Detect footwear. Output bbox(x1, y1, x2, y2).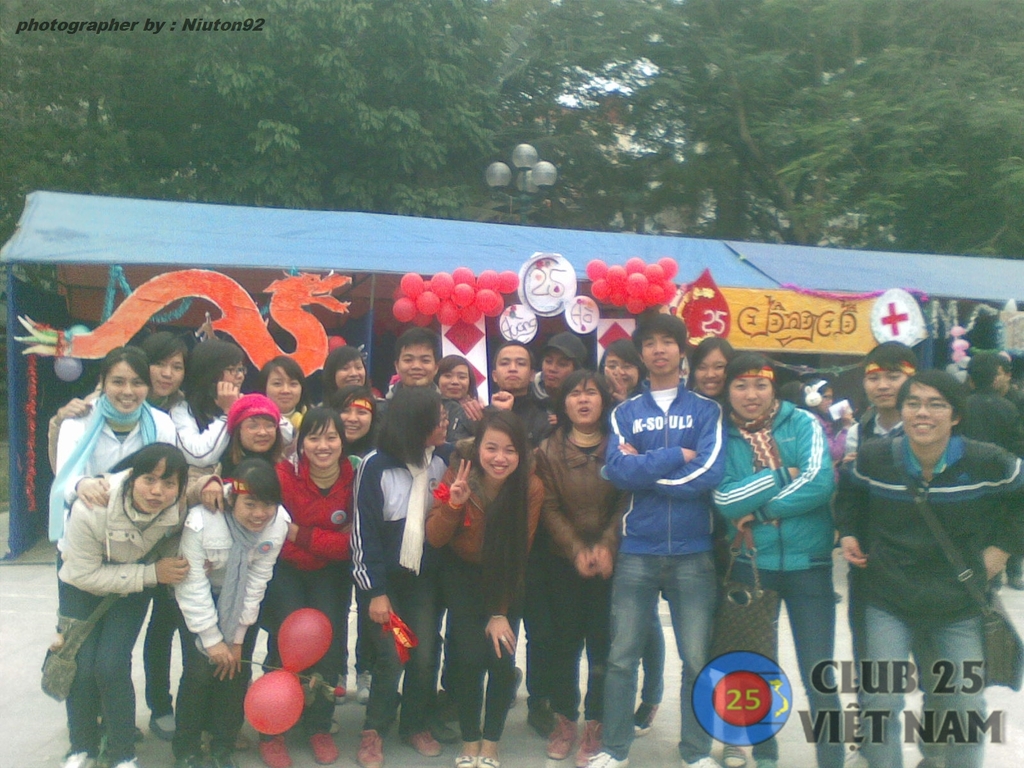
bbox(573, 719, 609, 767).
